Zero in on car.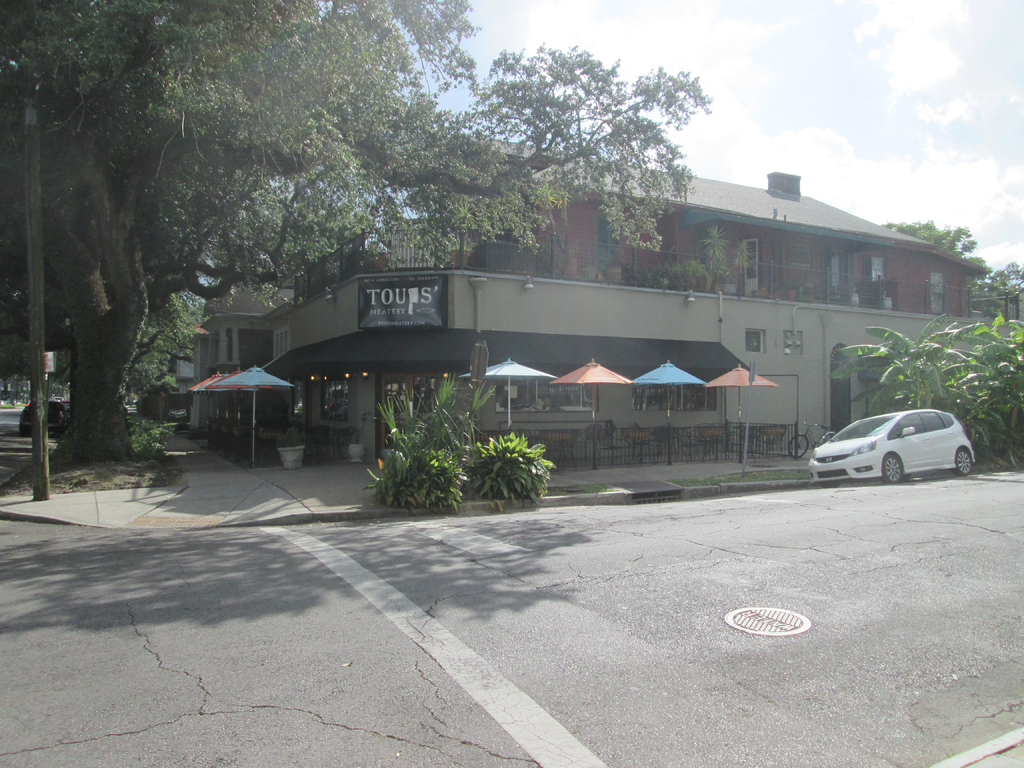
Zeroed in: crop(13, 403, 67, 441).
